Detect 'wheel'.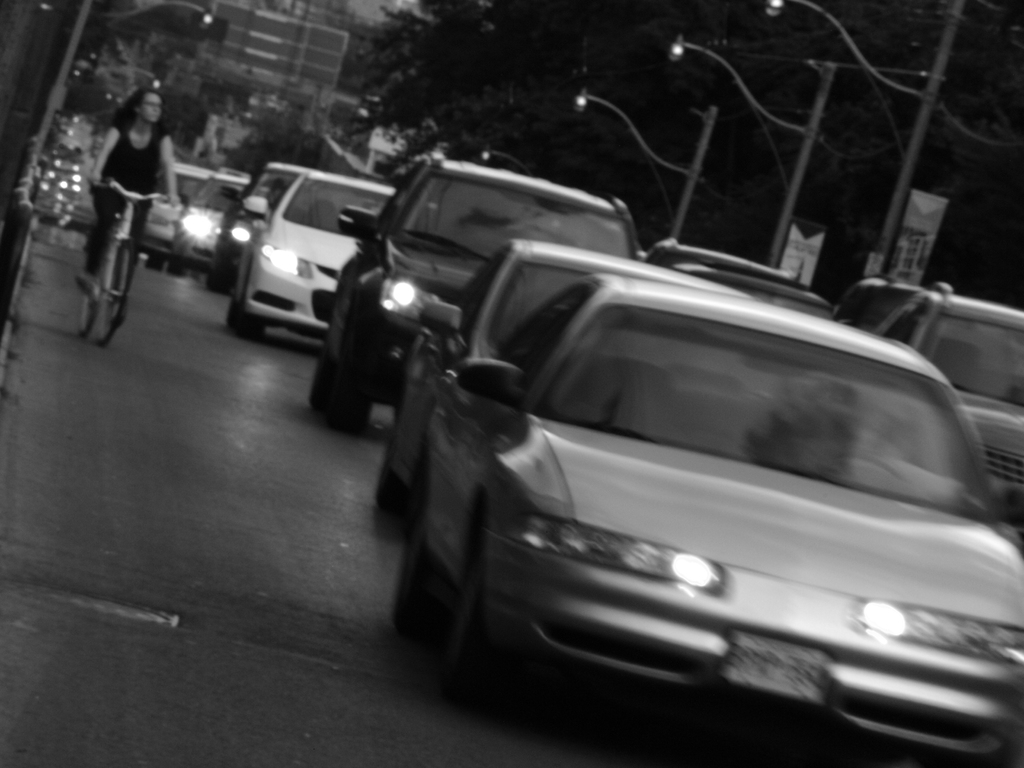
Detected at BBox(314, 355, 372, 441).
